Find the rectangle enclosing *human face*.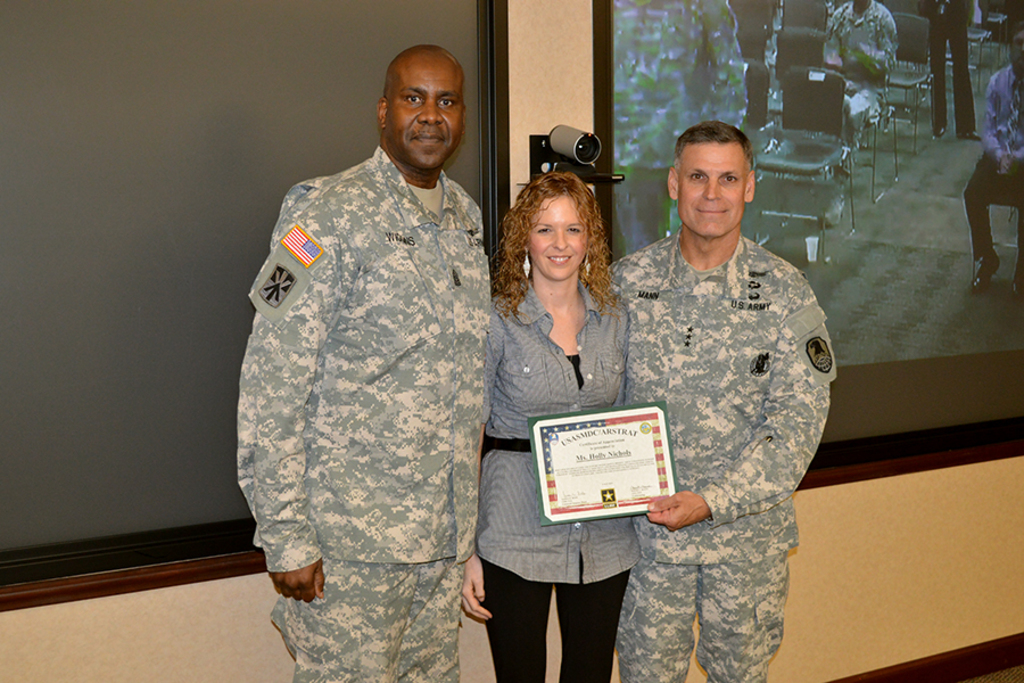
386:59:466:174.
